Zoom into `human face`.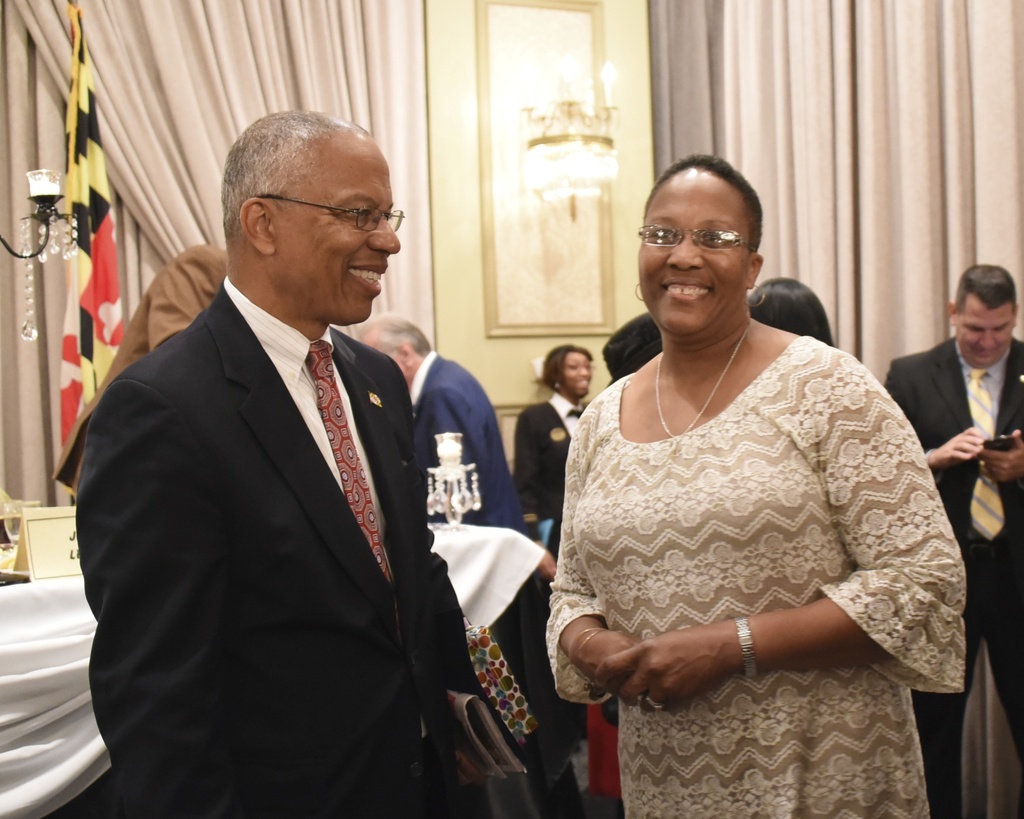
Zoom target: bbox(279, 132, 407, 331).
